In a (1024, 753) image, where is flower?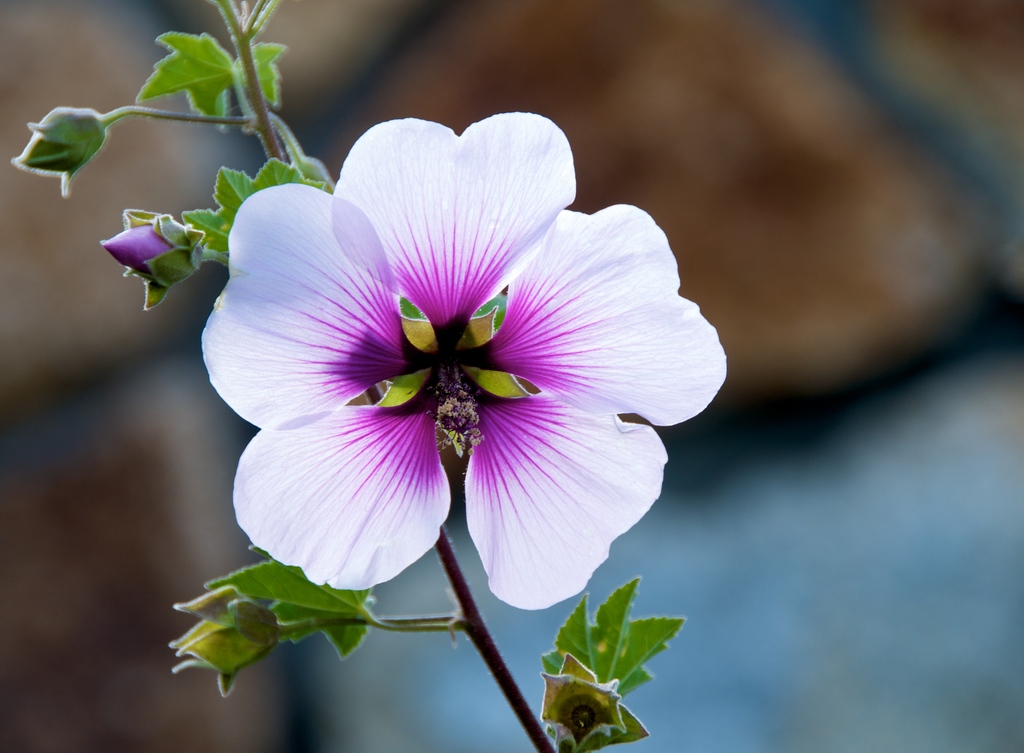
(202, 117, 731, 618).
